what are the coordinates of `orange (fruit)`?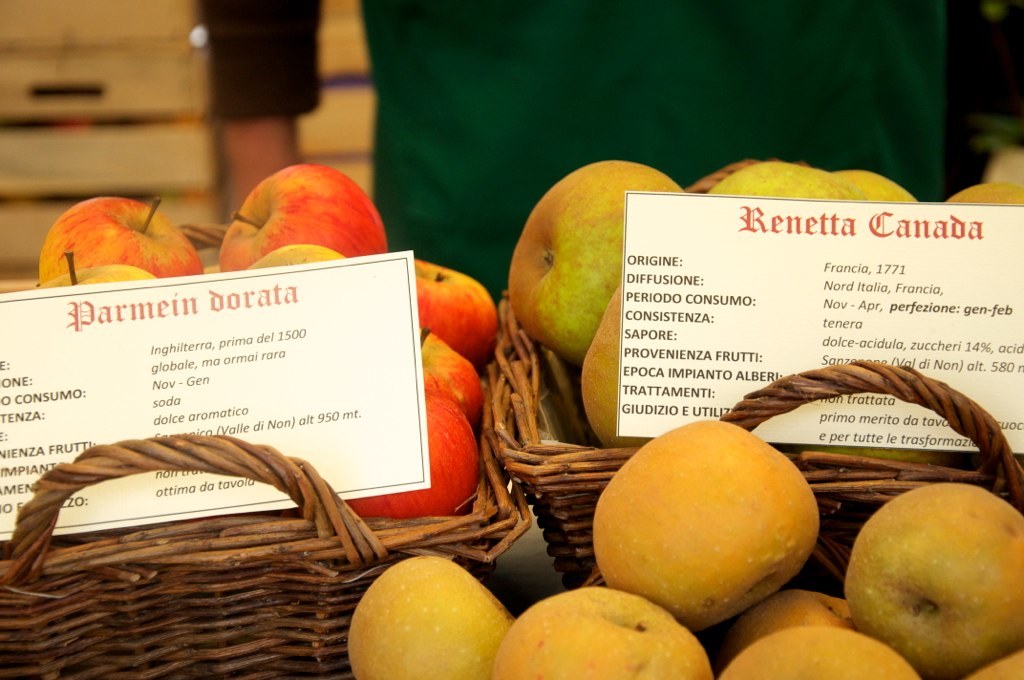
(left=491, top=586, right=710, bottom=679).
